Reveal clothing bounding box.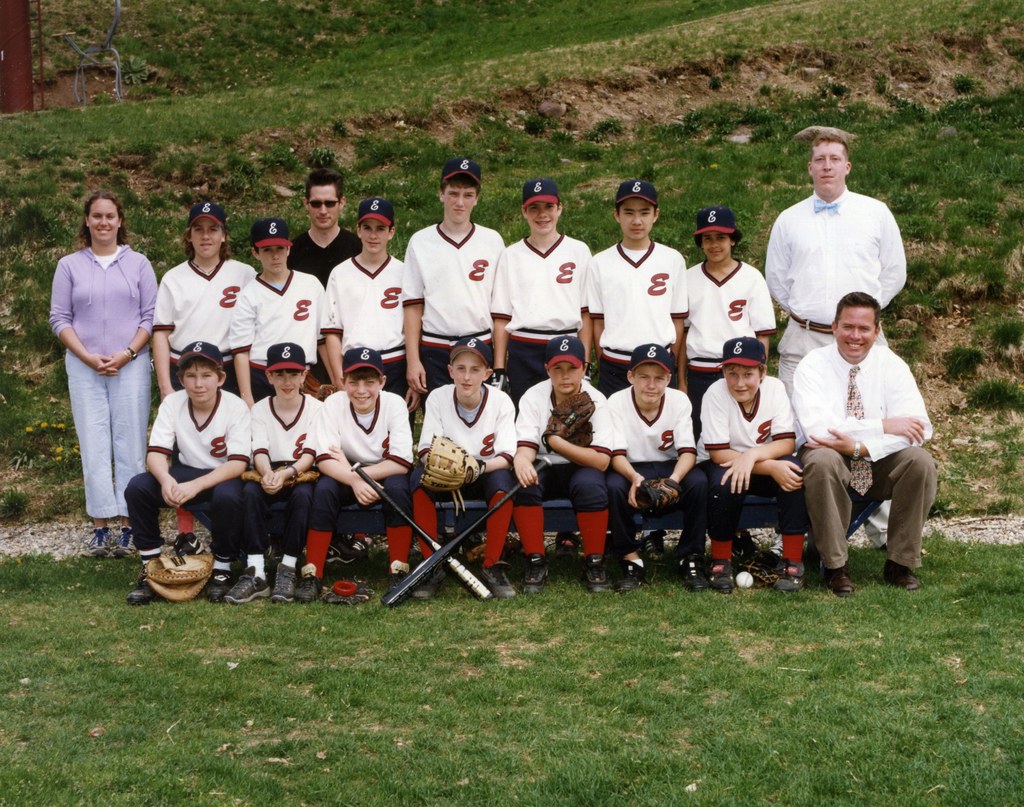
Revealed: 761/186/904/395.
